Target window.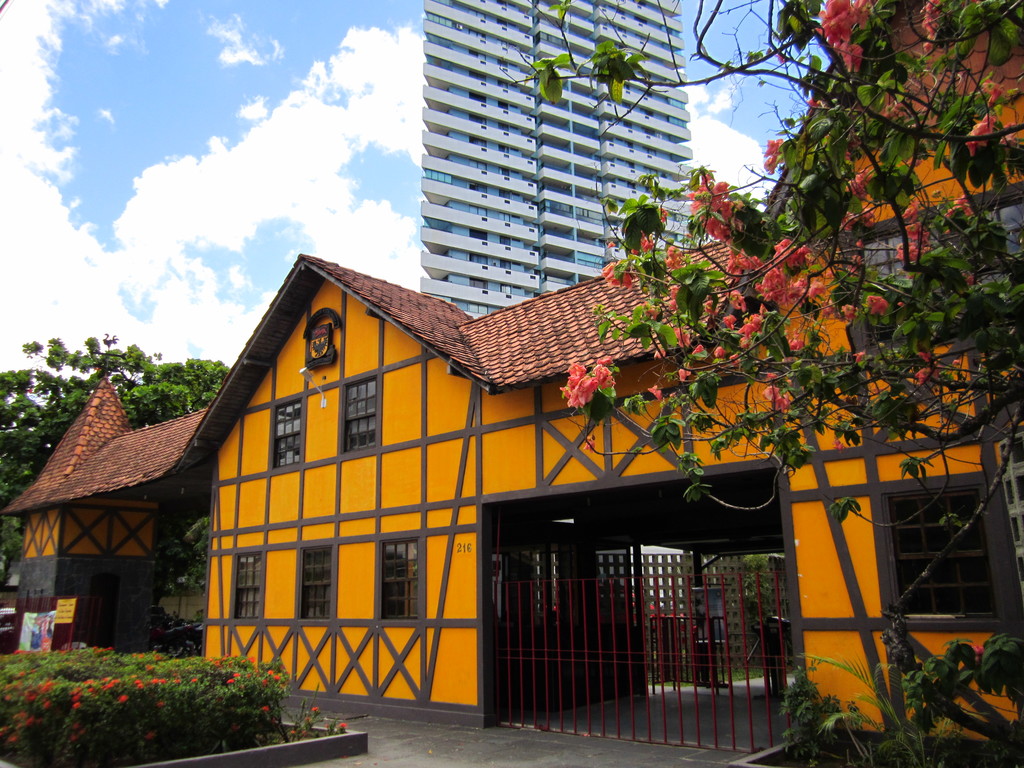
Target region: {"left": 231, "top": 554, "right": 262, "bottom": 625}.
